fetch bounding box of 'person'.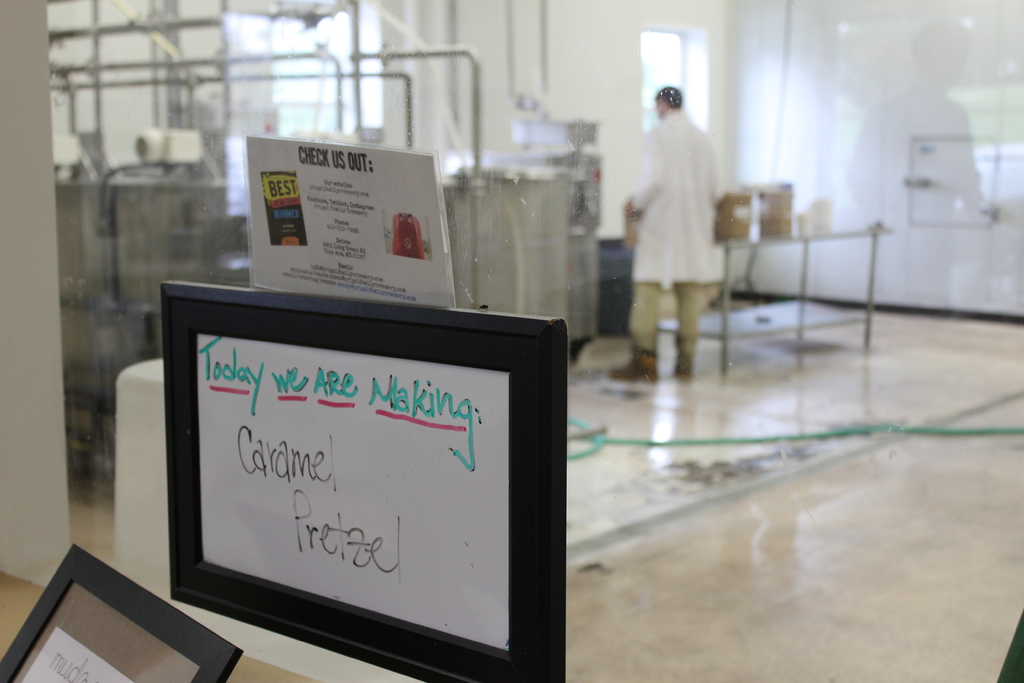
Bbox: pyautogui.locateOnScreen(629, 69, 737, 396).
